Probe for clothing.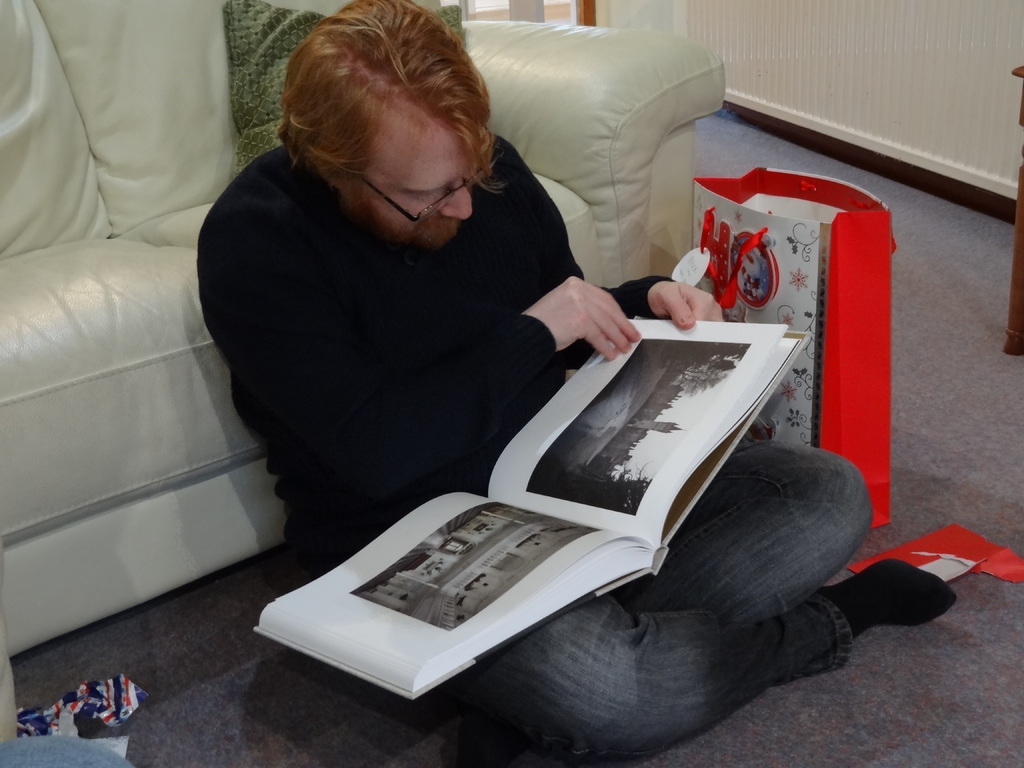
Probe result: locate(204, 141, 667, 581).
